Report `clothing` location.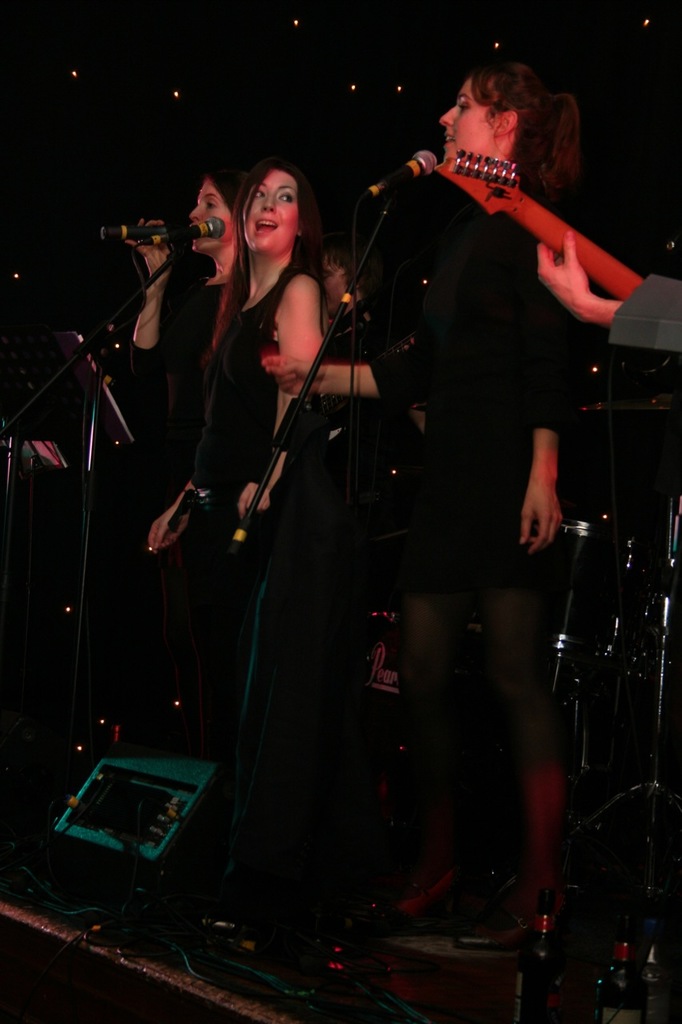
Report: [137, 283, 245, 750].
